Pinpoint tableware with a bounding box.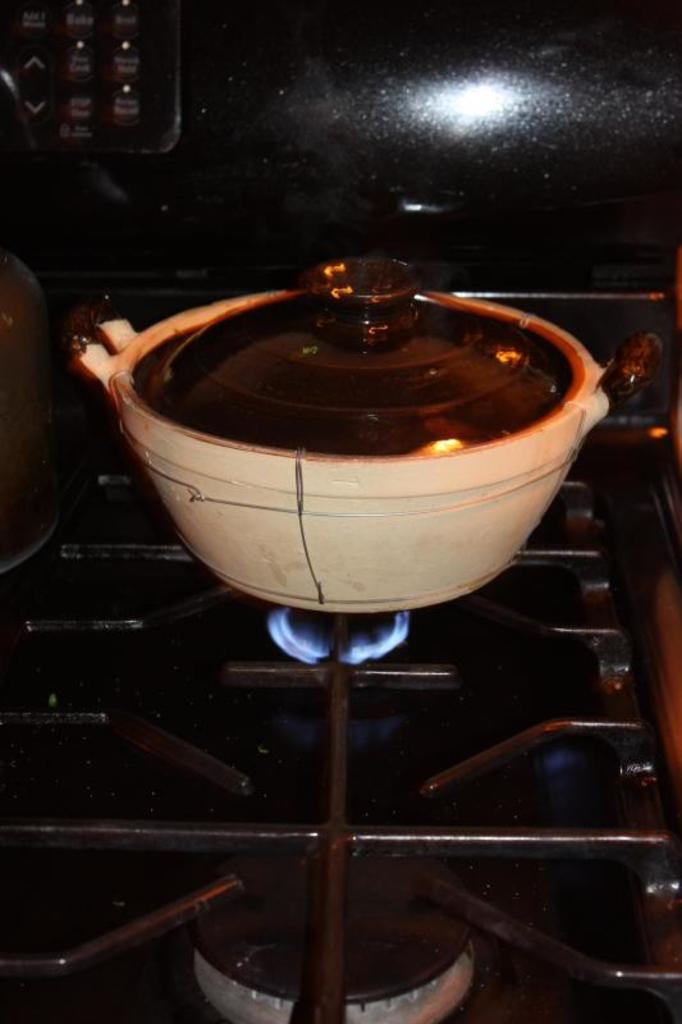
crop(116, 261, 569, 613).
